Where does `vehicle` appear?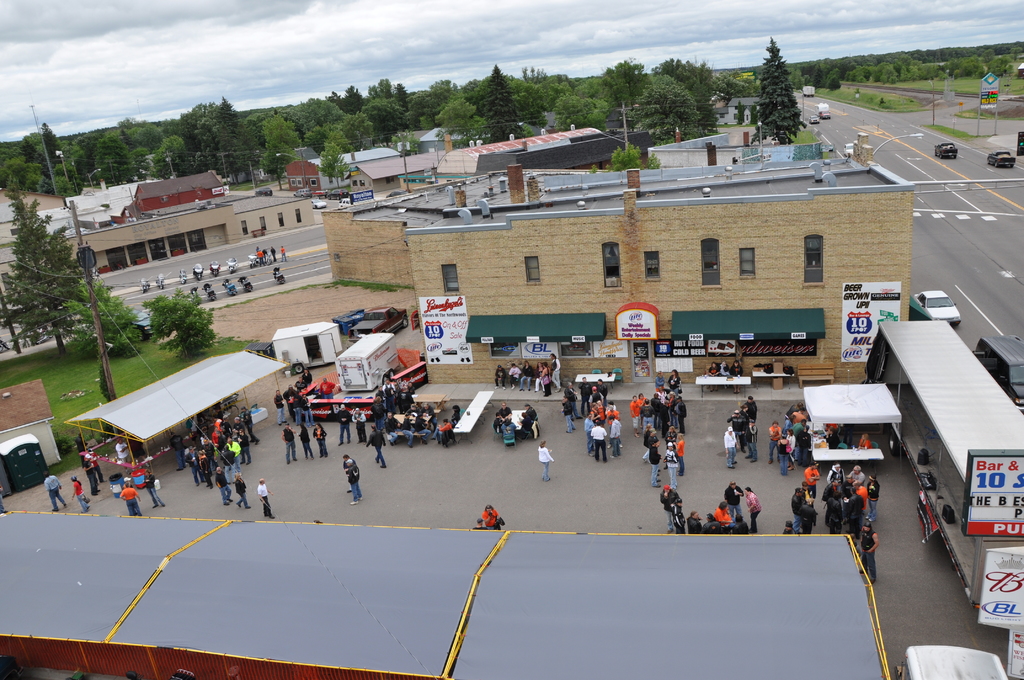
Appears at crop(339, 198, 352, 210).
